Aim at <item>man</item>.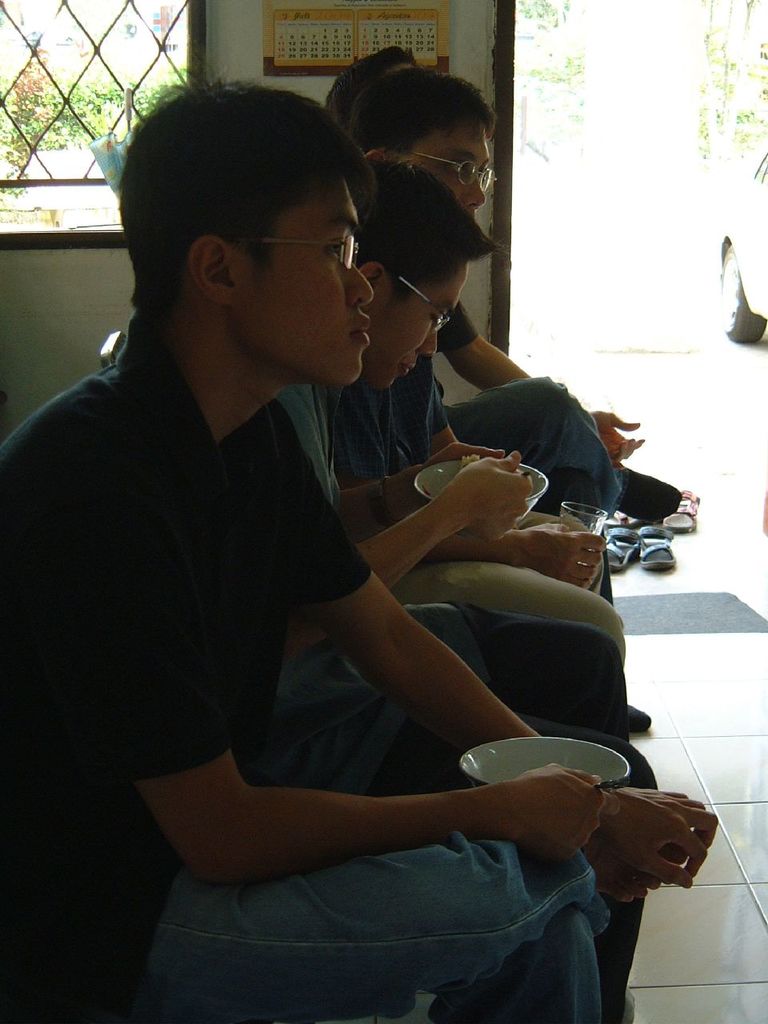
Aimed at [266,157,658,754].
